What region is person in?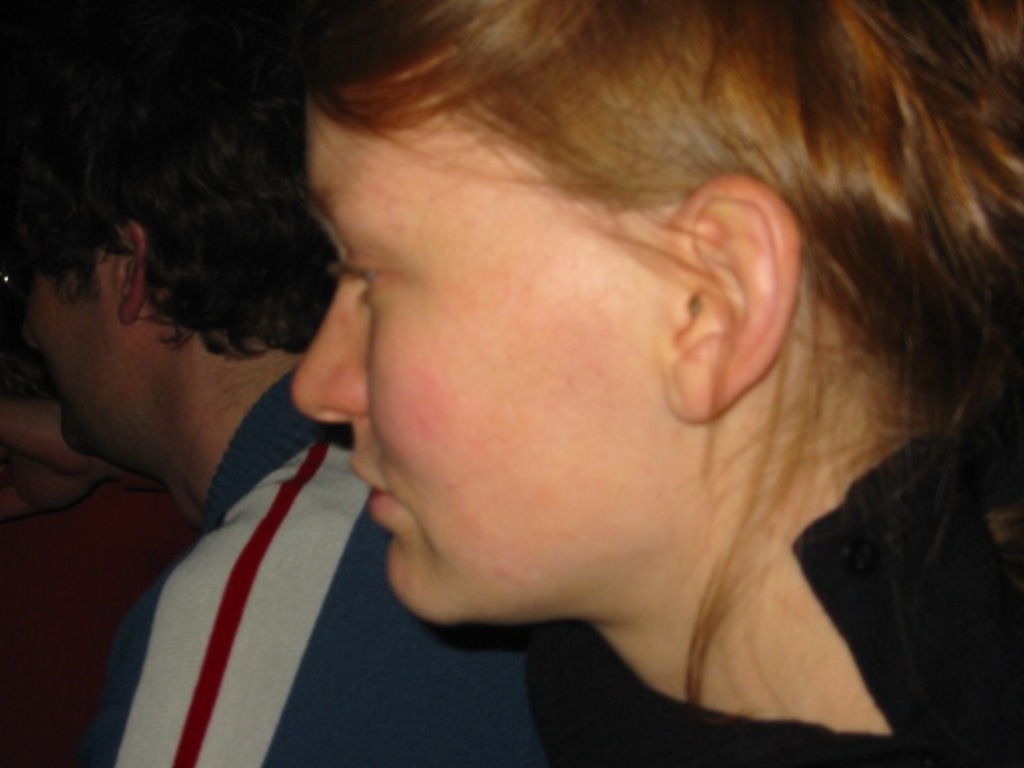
0, 40, 550, 767.
